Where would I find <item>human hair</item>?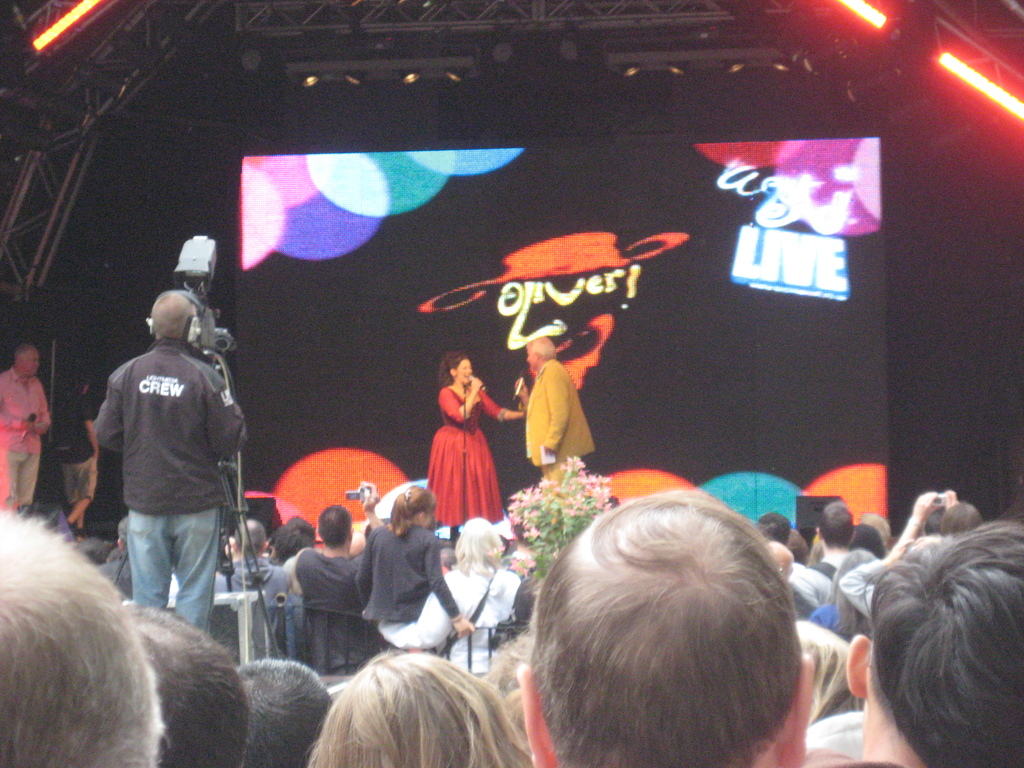
At select_region(525, 499, 822, 752).
